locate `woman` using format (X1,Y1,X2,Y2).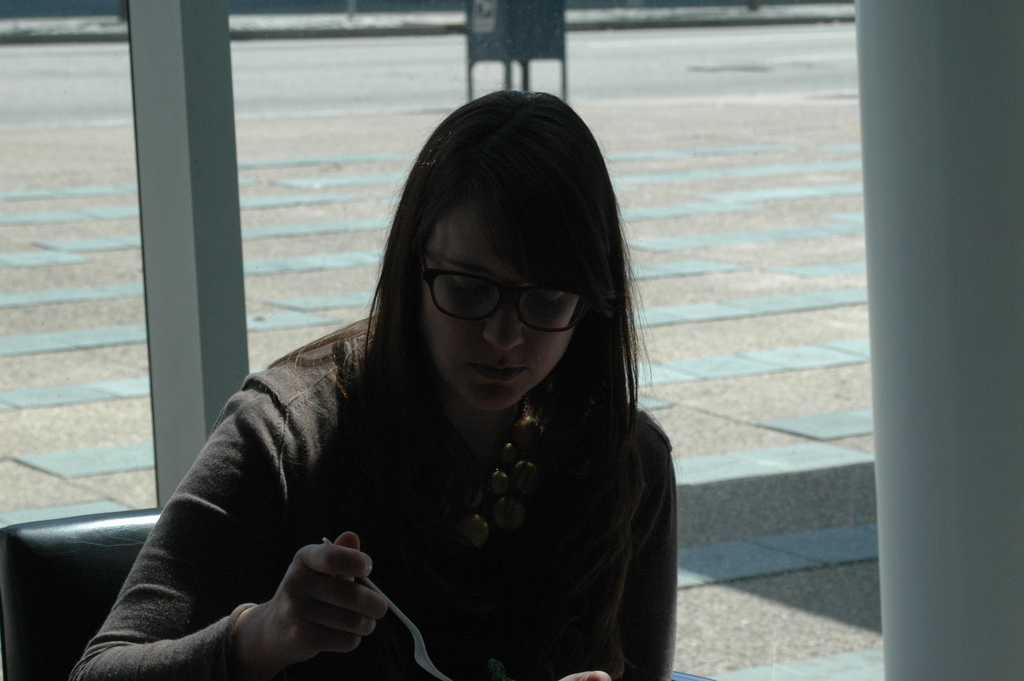
(64,93,680,680).
